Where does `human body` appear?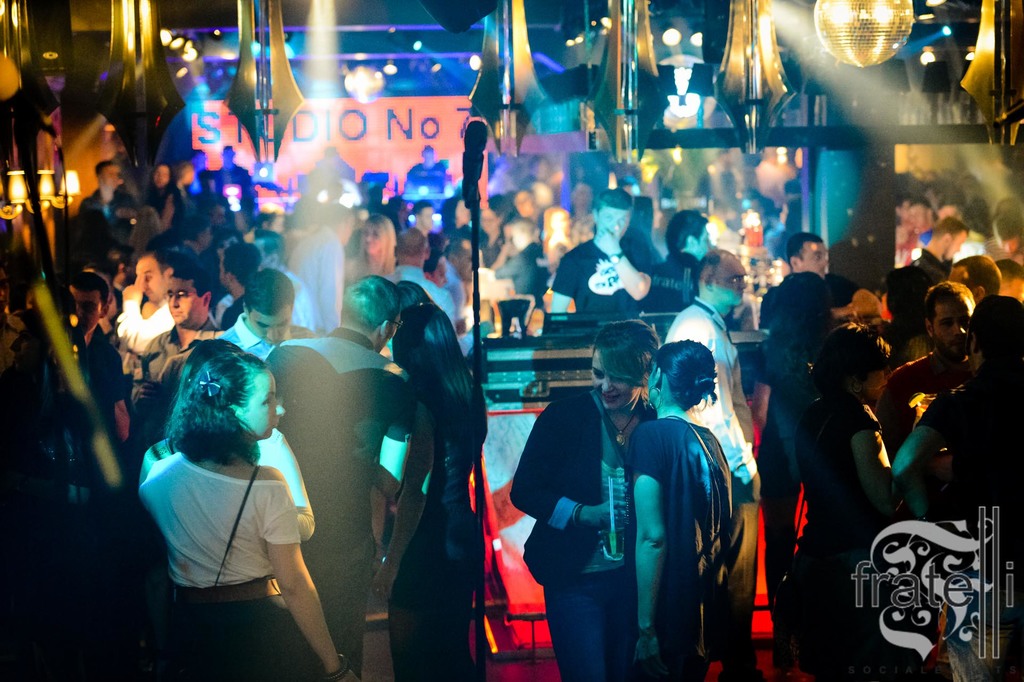
Appears at bbox=(871, 350, 973, 523).
